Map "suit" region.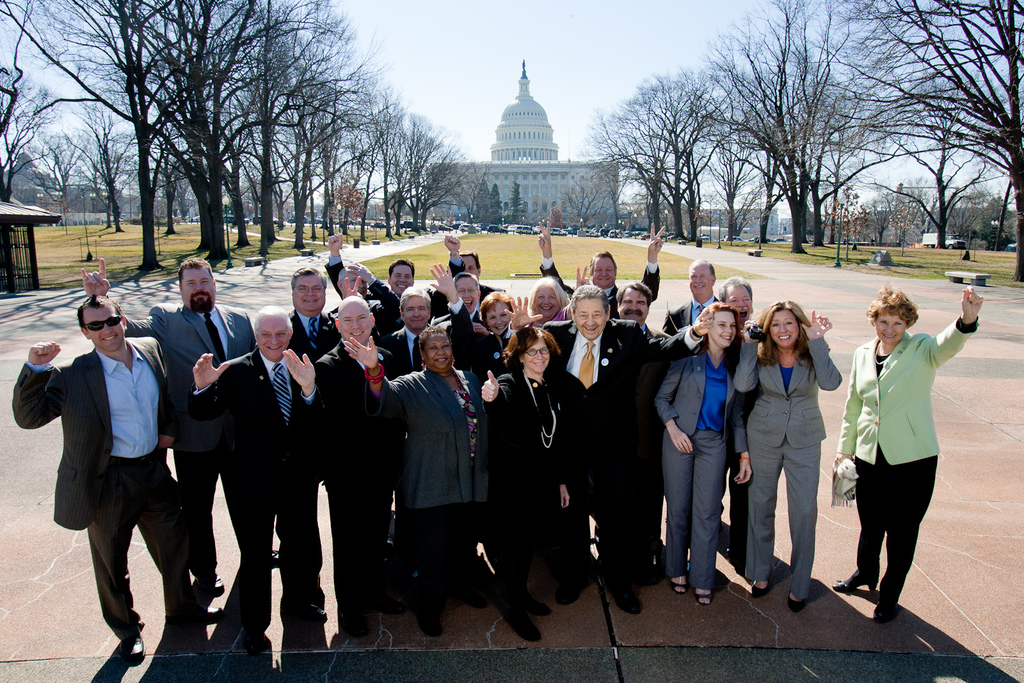
Mapped to [left=541, top=255, right=660, bottom=321].
